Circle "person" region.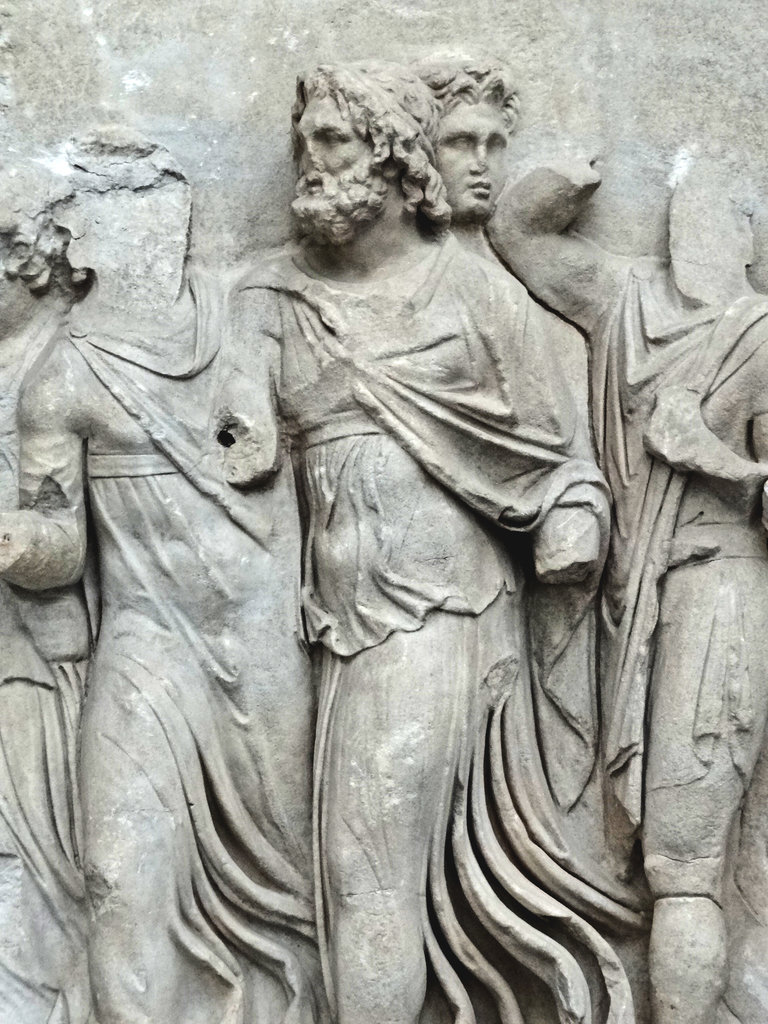
Region: box(408, 61, 515, 240).
